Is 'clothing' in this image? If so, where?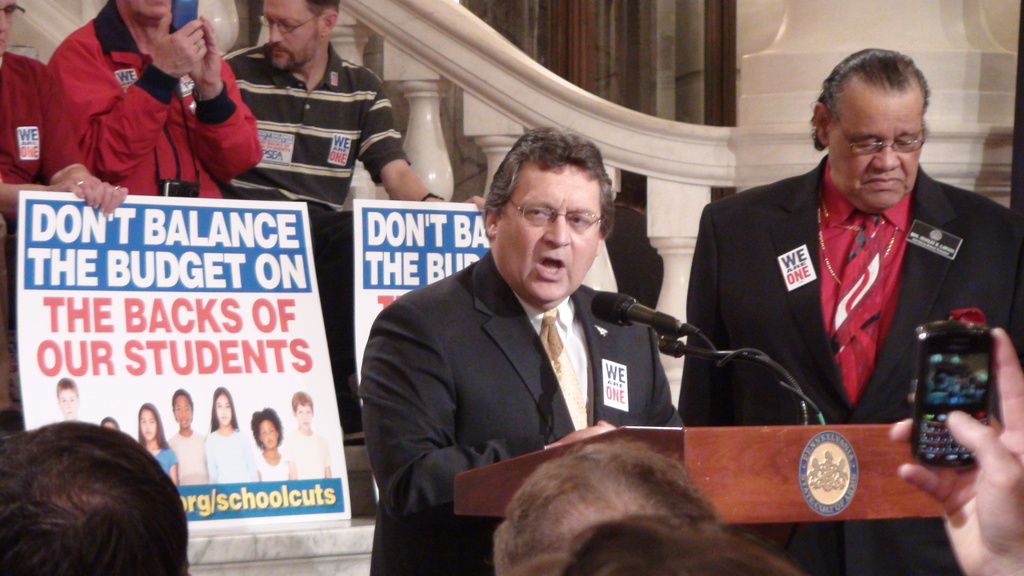
Yes, at <box>43,0,262,198</box>.
